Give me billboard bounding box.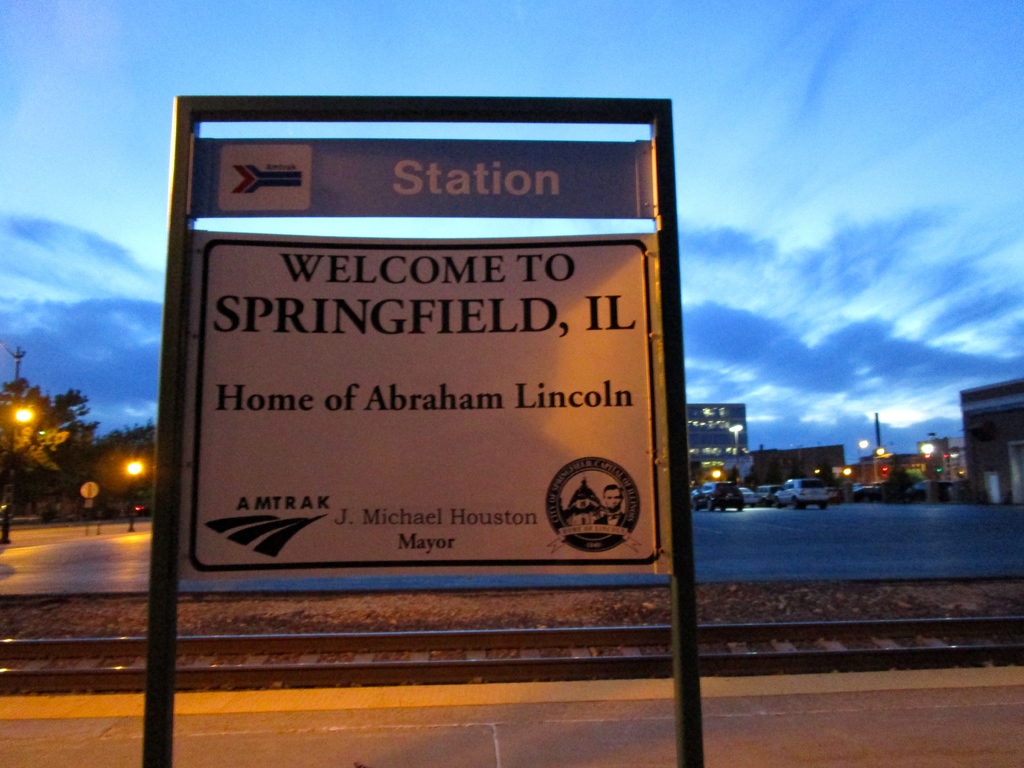
<box>193,141,661,218</box>.
